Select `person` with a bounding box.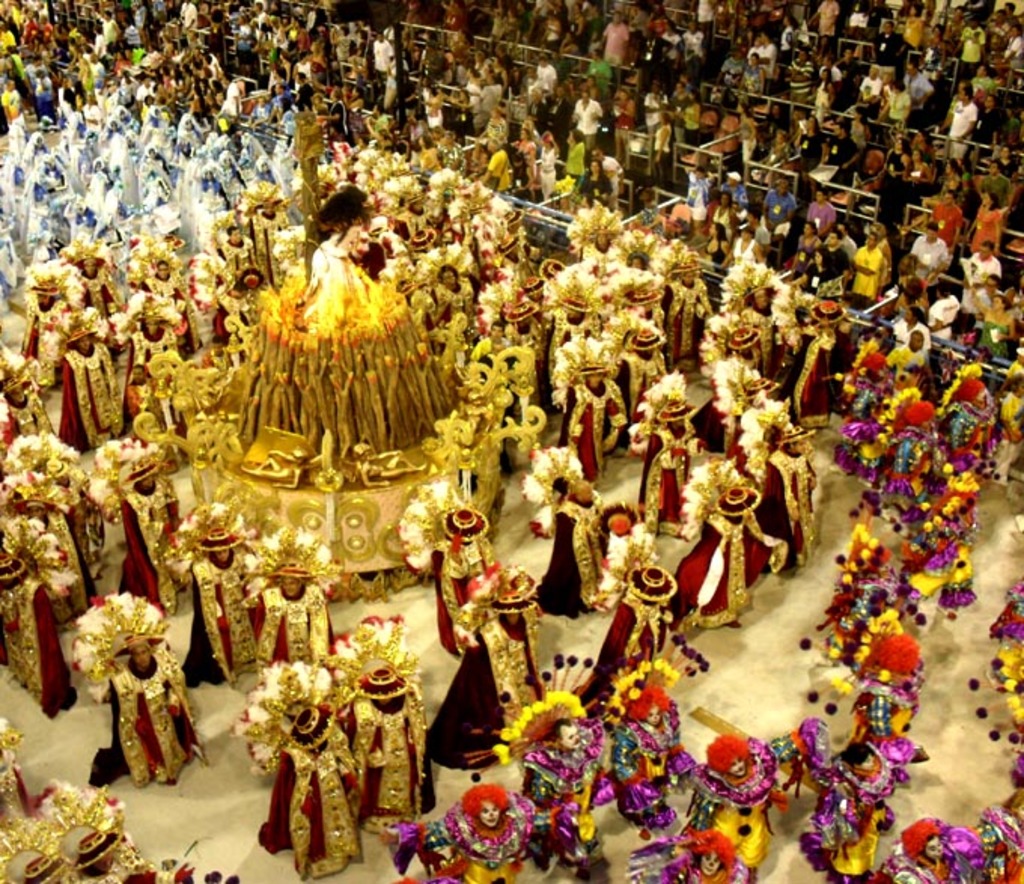
(703,93,720,134).
